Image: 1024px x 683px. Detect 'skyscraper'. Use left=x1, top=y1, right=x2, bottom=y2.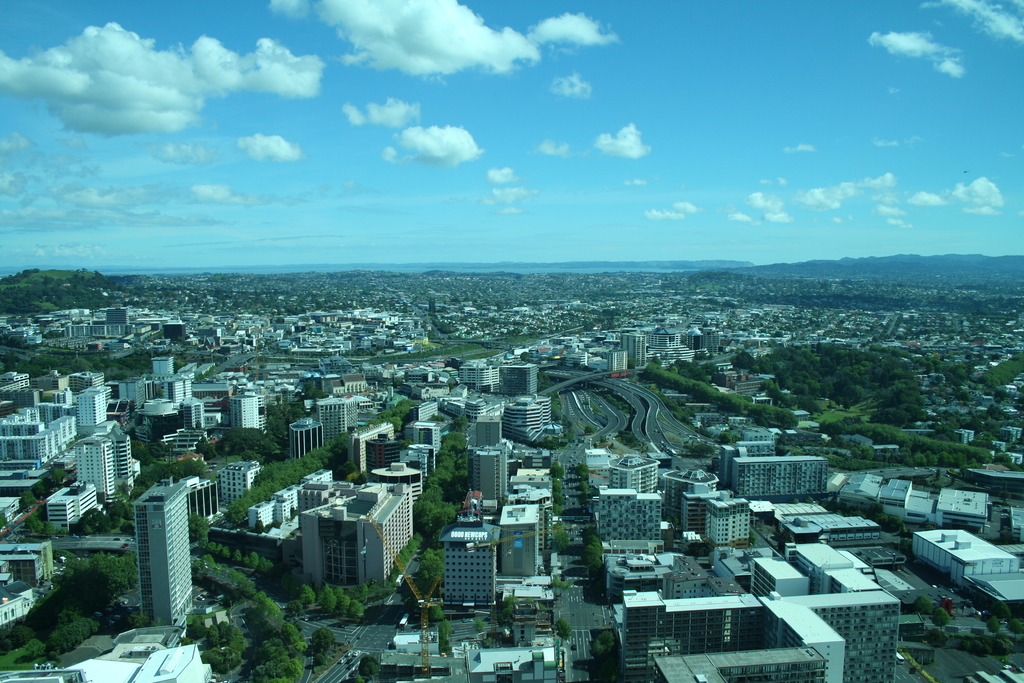
left=129, top=473, right=197, bottom=629.
